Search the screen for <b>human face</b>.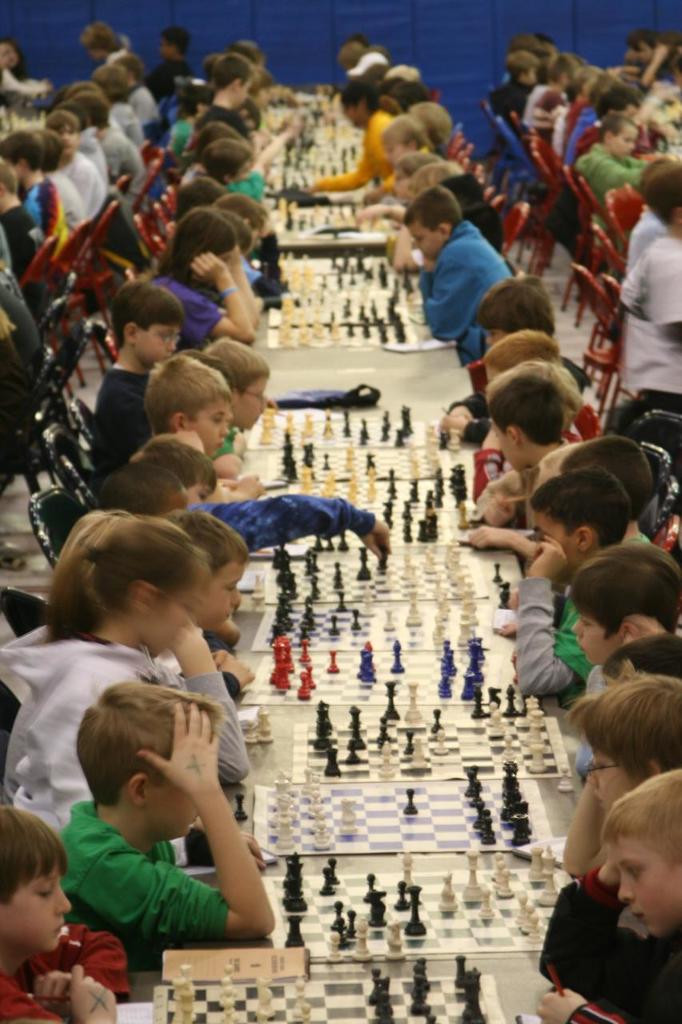
Found at x1=493 y1=423 x2=518 y2=471.
